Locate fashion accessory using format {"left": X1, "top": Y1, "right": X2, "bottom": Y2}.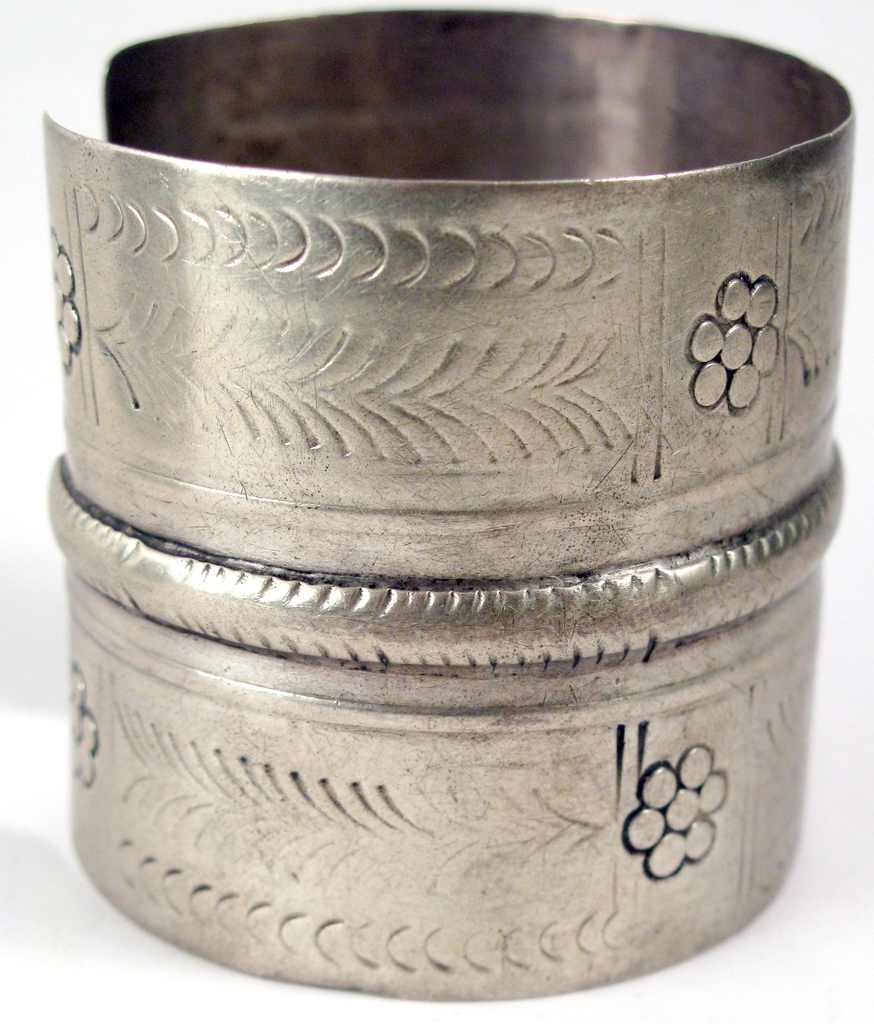
{"left": 39, "top": 6, "right": 853, "bottom": 1011}.
